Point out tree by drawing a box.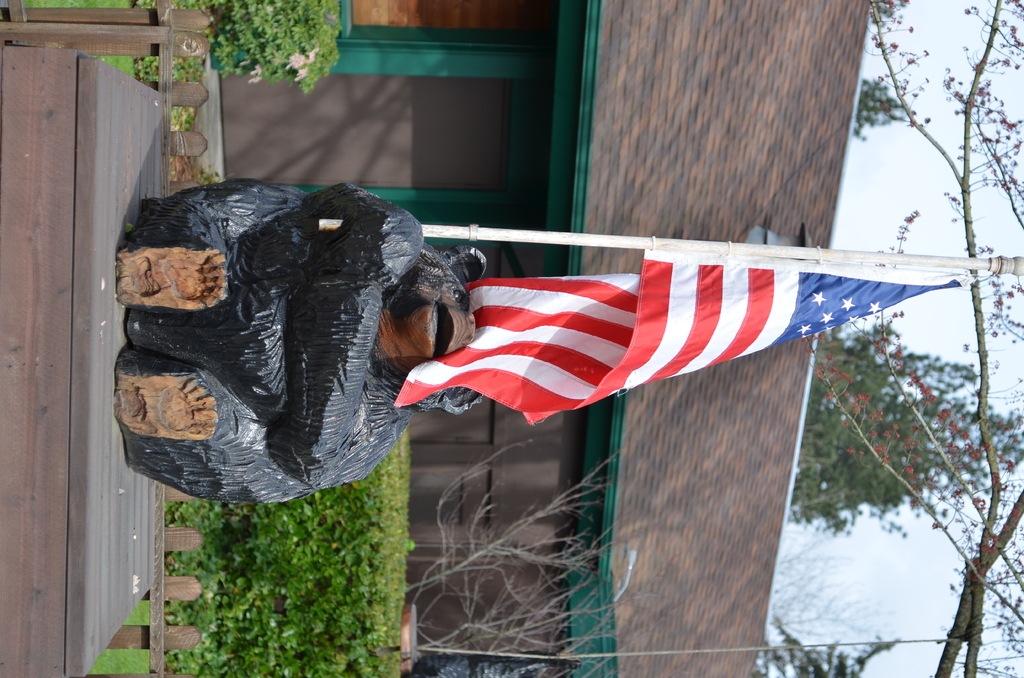
left=150, top=0, right=351, bottom=92.
